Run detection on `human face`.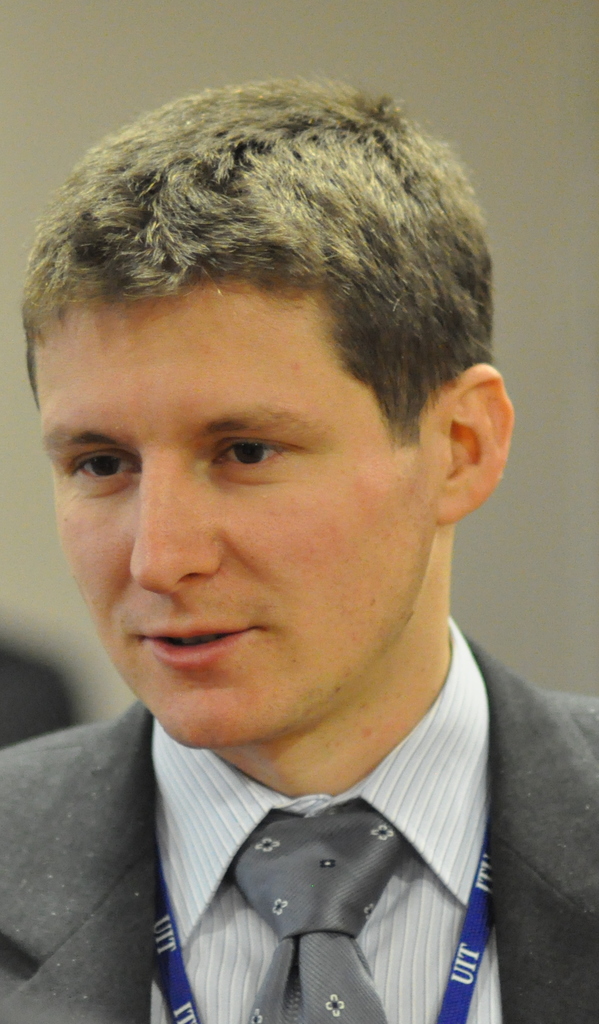
Result: [31,274,449,746].
